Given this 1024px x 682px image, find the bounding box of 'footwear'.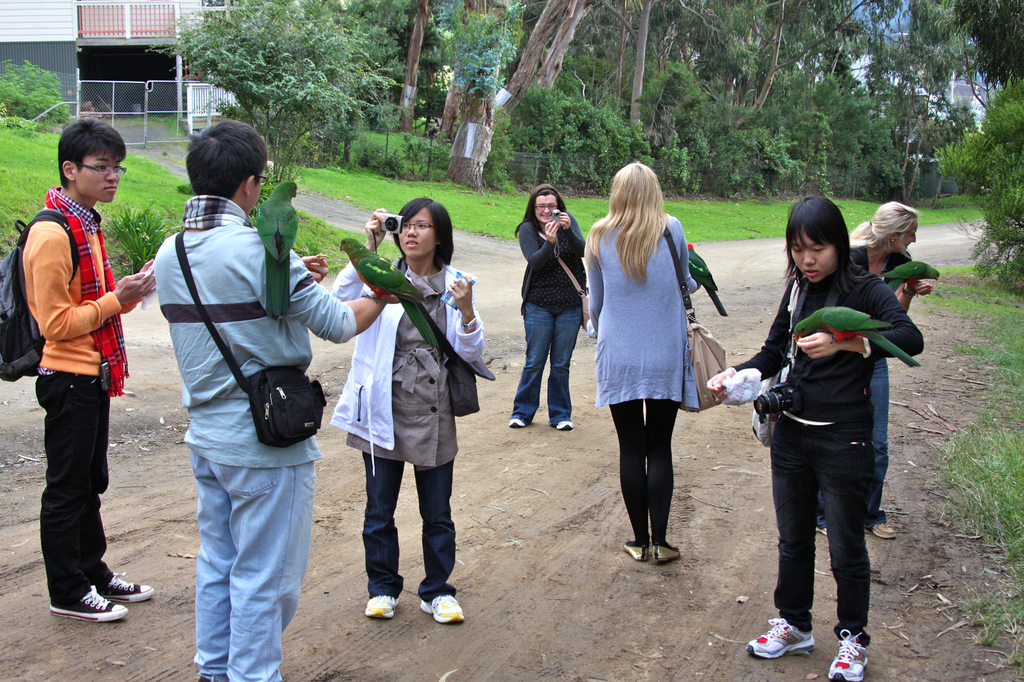
815, 520, 829, 541.
